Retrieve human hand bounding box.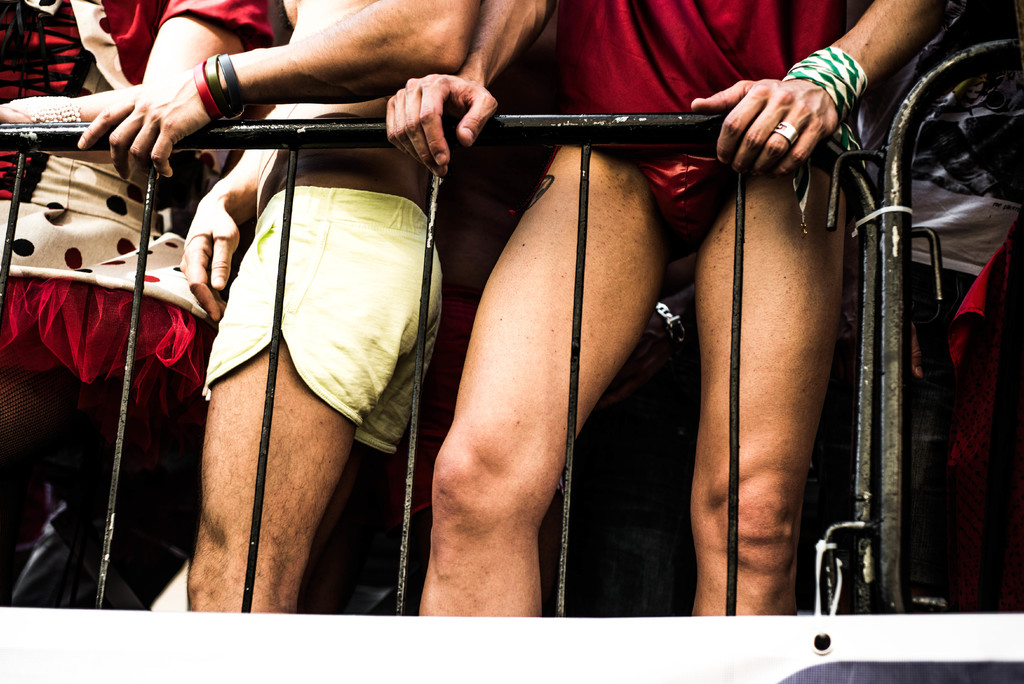
Bounding box: (left=691, top=73, right=840, bottom=181).
